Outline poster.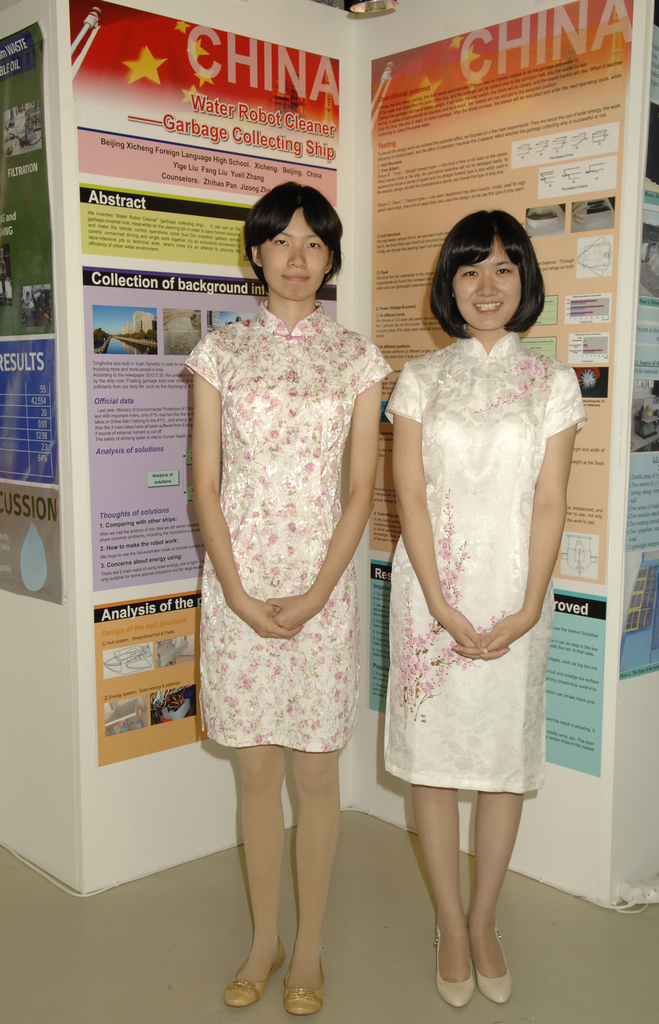
Outline: [0, 339, 65, 484].
